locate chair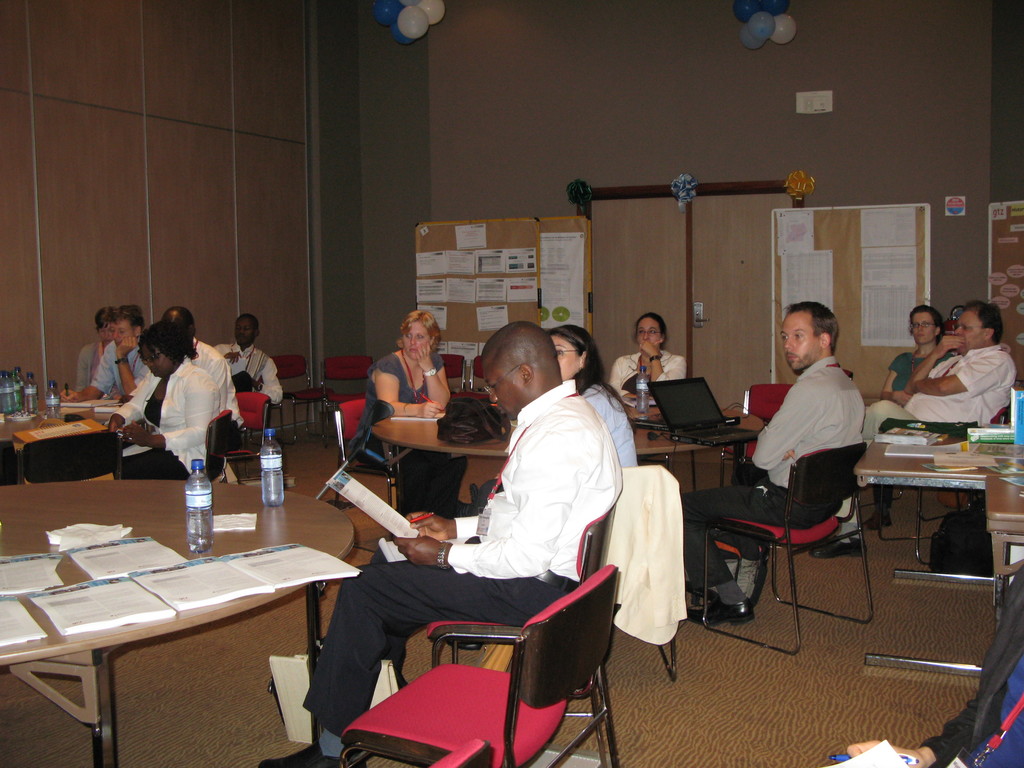
x1=211, y1=393, x2=271, y2=484
